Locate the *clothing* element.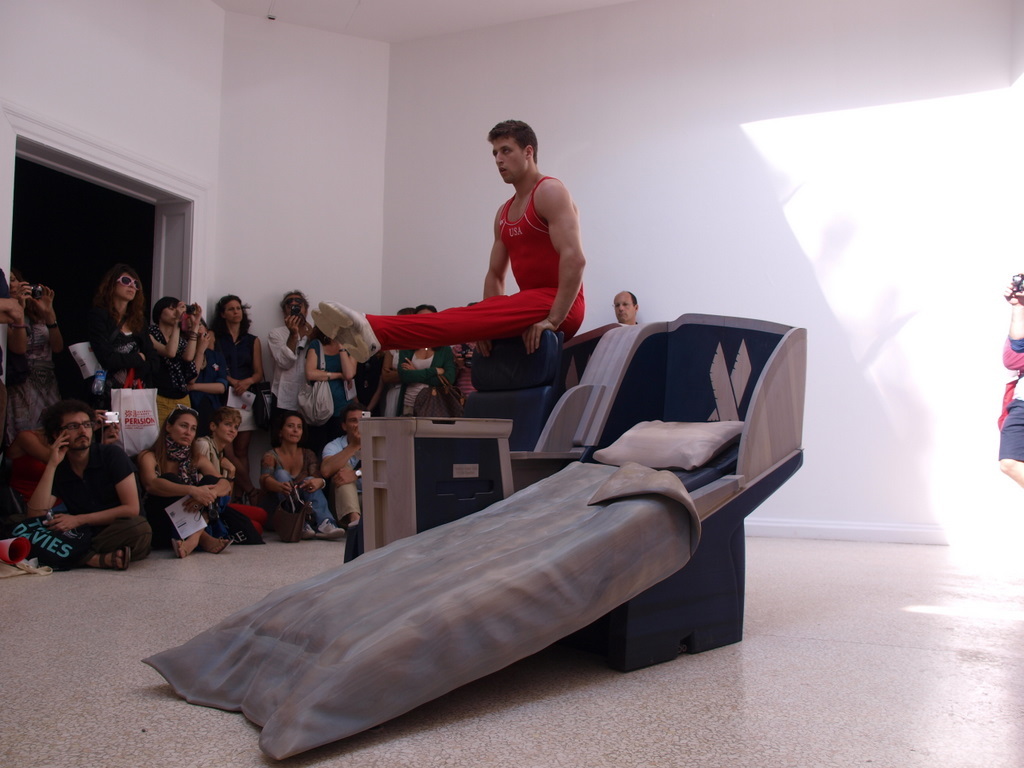
Element bbox: left=13, top=321, right=59, bottom=438.
